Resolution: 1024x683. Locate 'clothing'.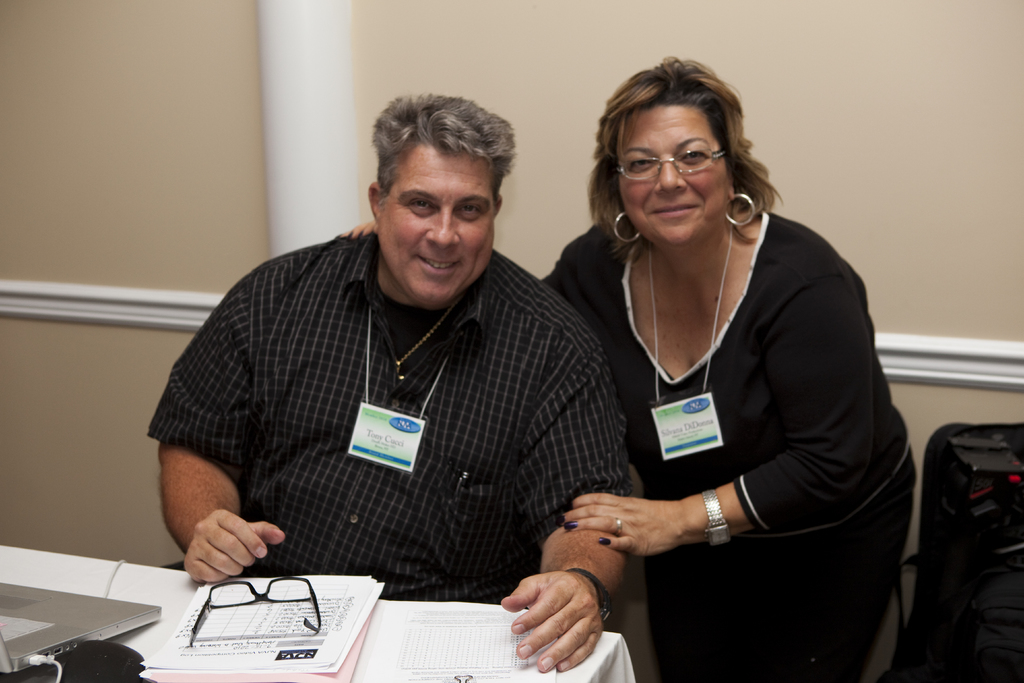
box(159, 190, 644, 616).
